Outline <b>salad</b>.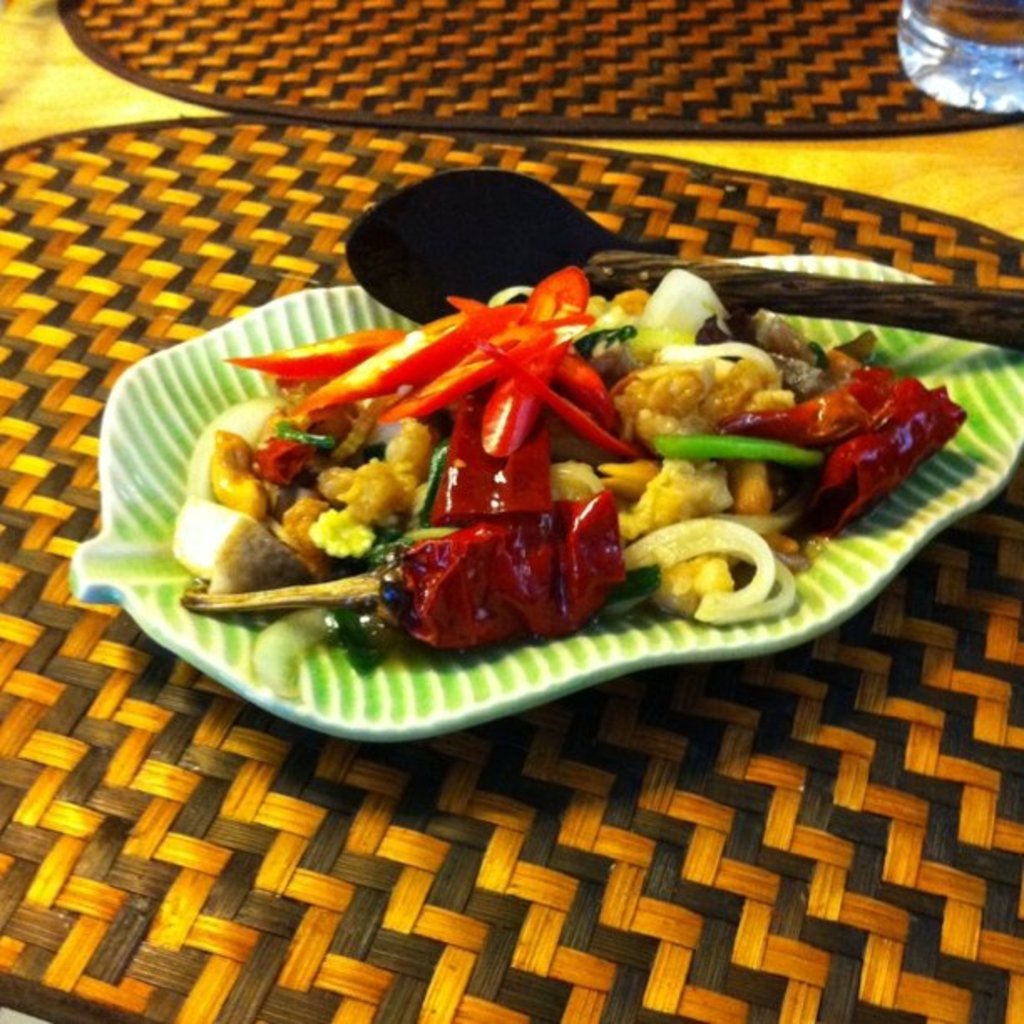
Outline: {"left": 164, "top": 271, "right": 965, "bottom": 624}.
